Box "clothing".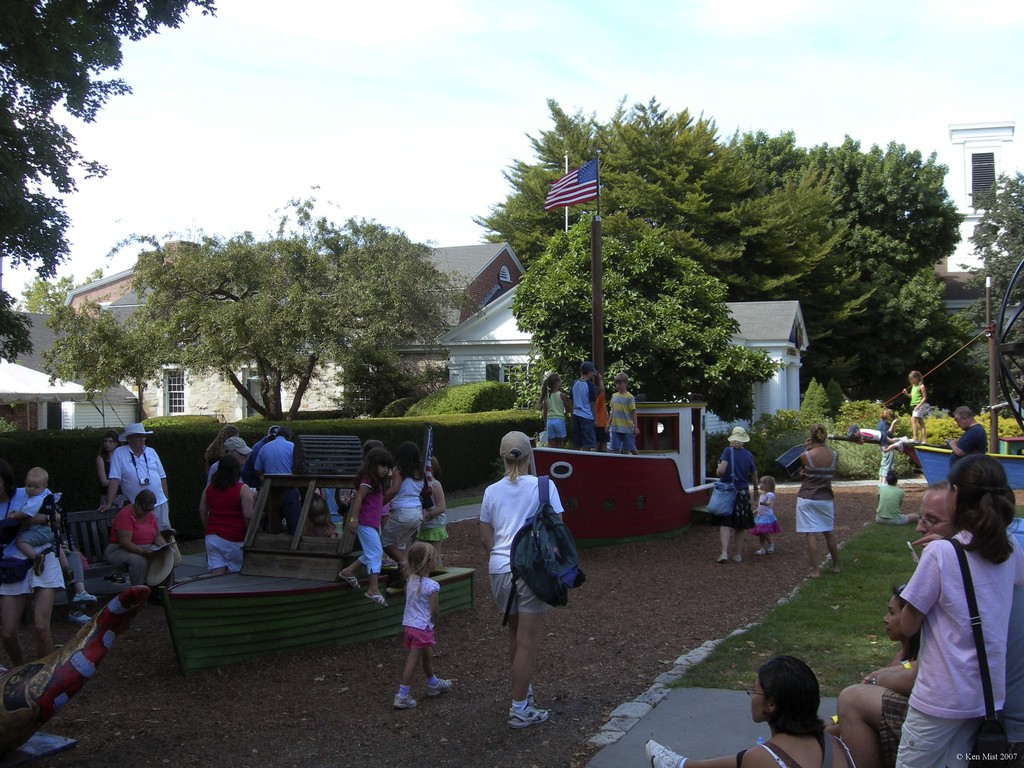
[65,539,88,584].
